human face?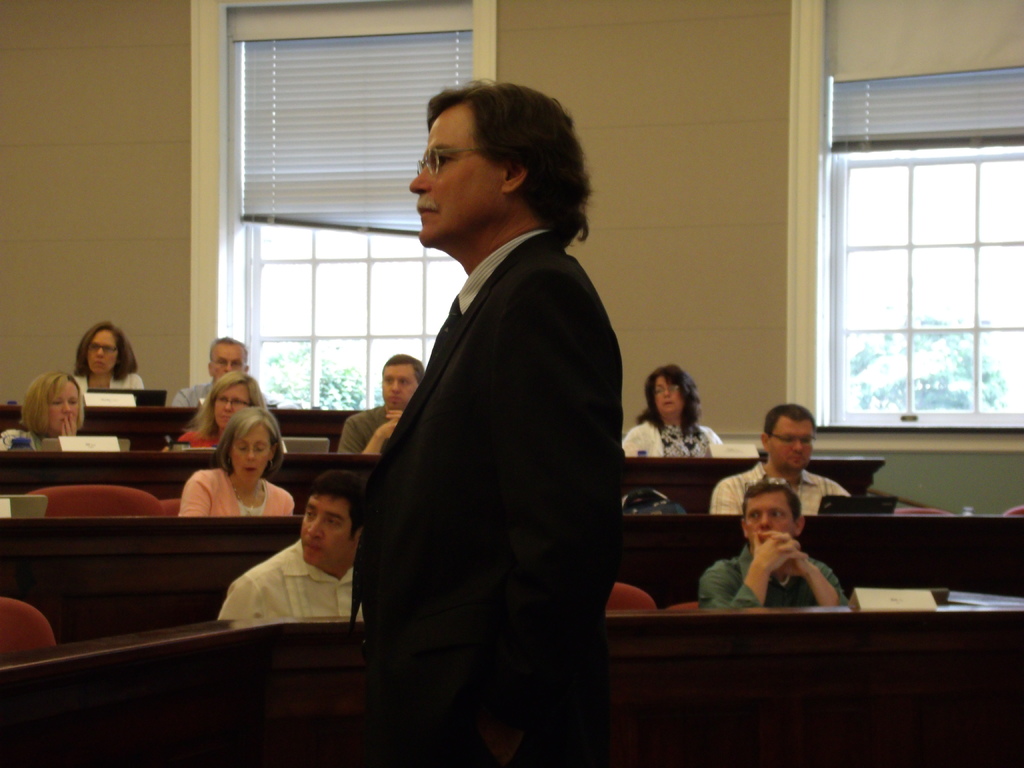
left=88, top=331, right=118, bottom=374
